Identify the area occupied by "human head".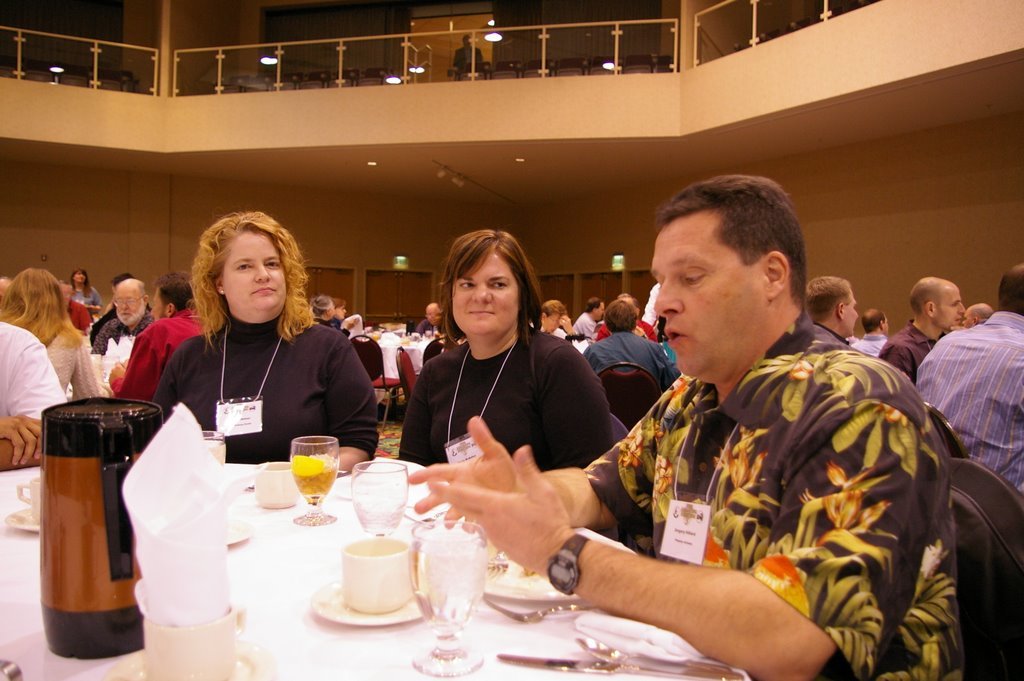
Area: crop(587, 298, 606, 324).
